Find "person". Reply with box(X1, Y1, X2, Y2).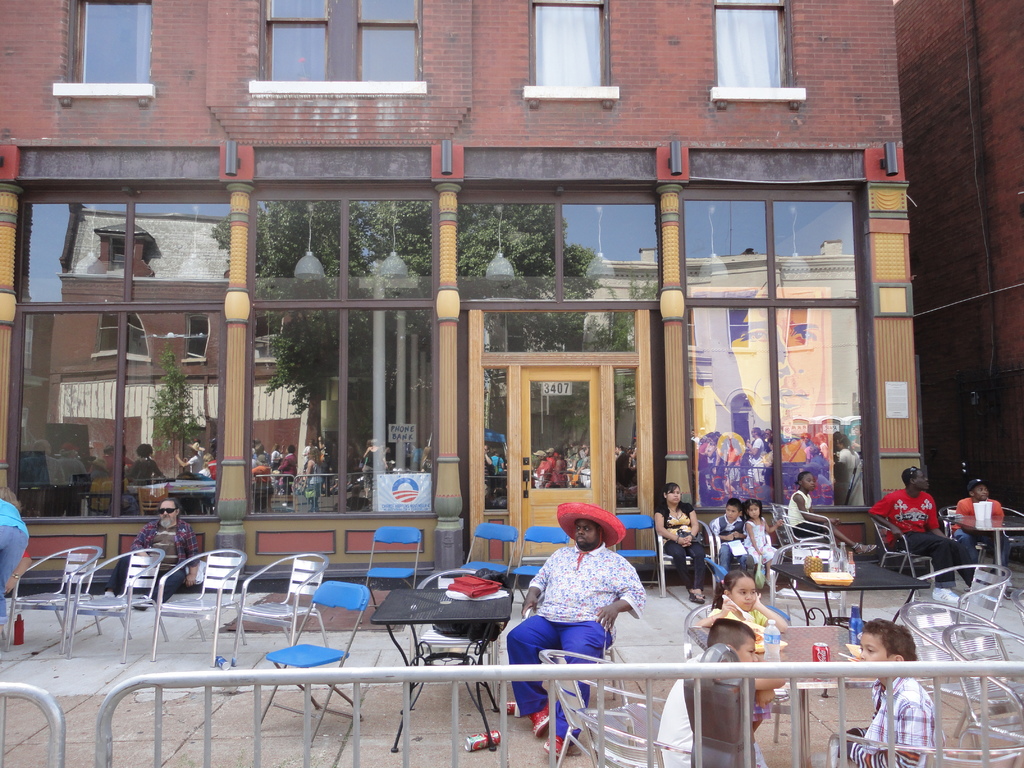
box(708, 495, 751, 584).
